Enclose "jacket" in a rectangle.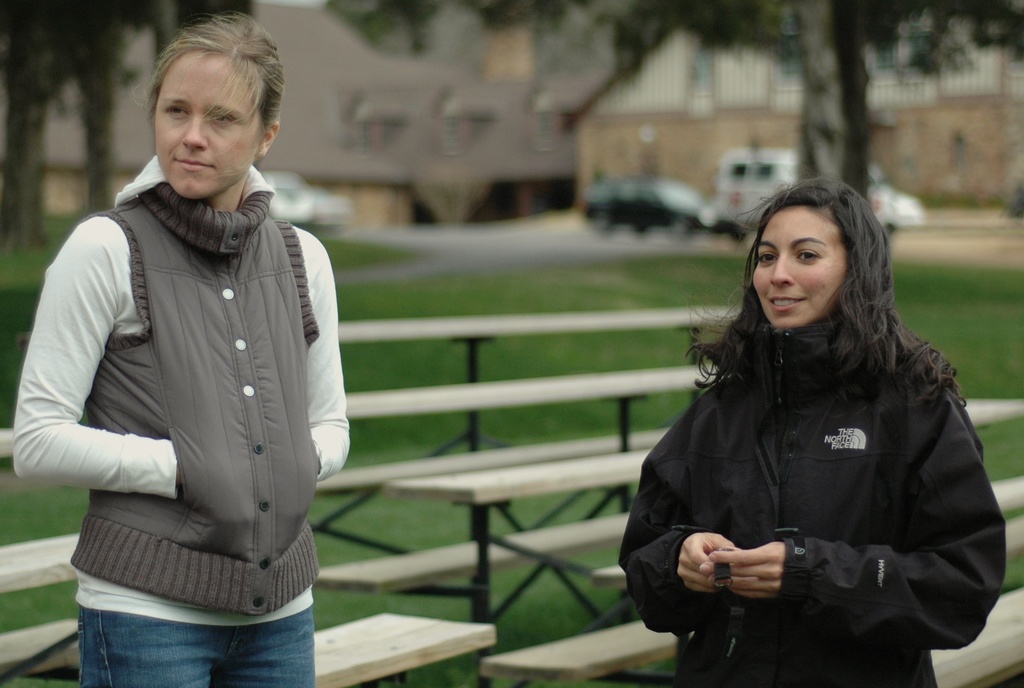
bbox=(79, 182, 329, 620).
